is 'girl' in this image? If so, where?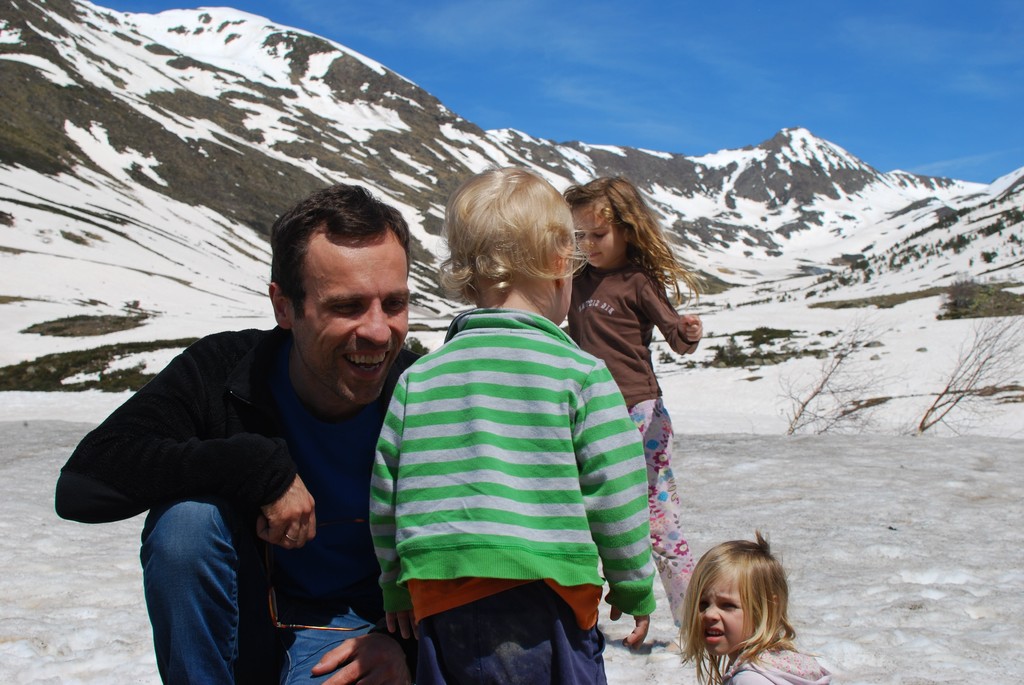
Yes, at [678, 528, 835, 684].
